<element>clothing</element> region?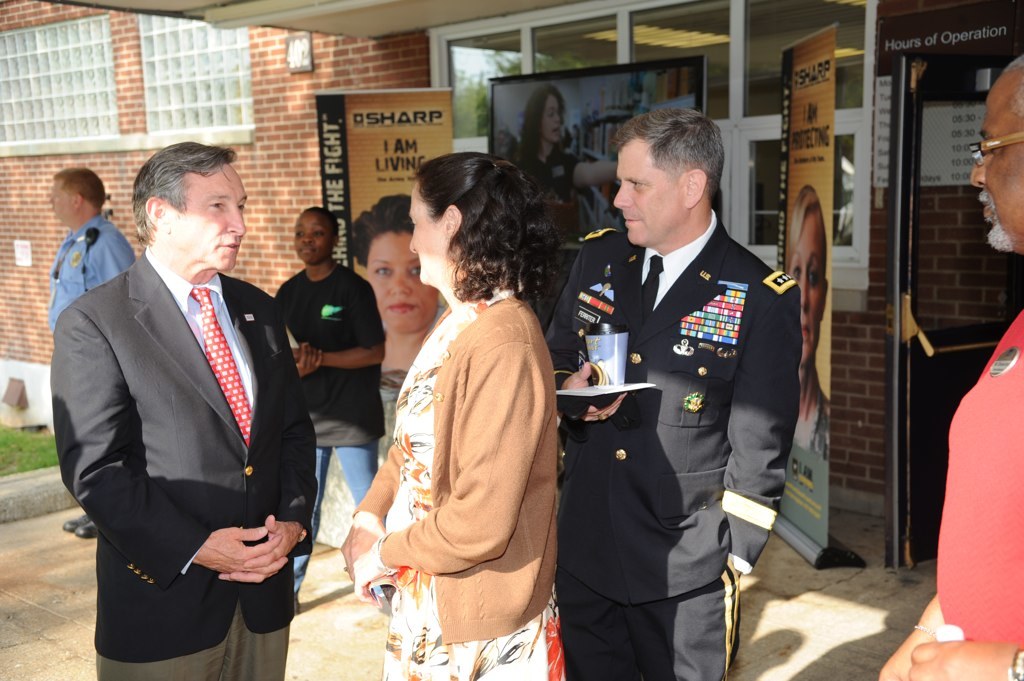
(left=548, top=192, right=802, bottom=661)
